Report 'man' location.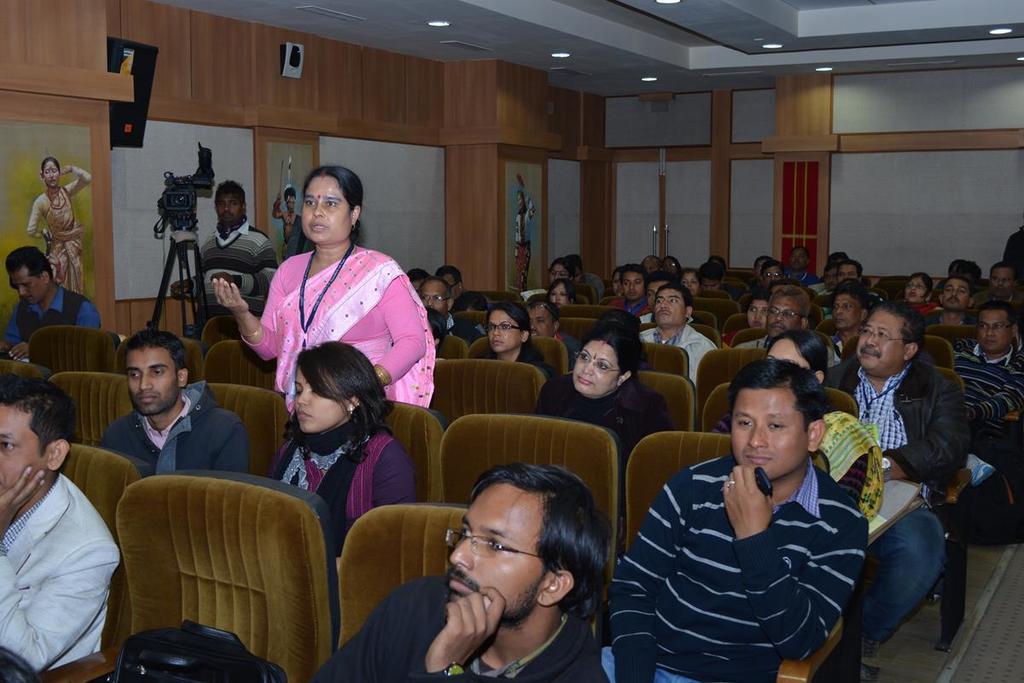
Report: box=[824, 260, 840, 292].
